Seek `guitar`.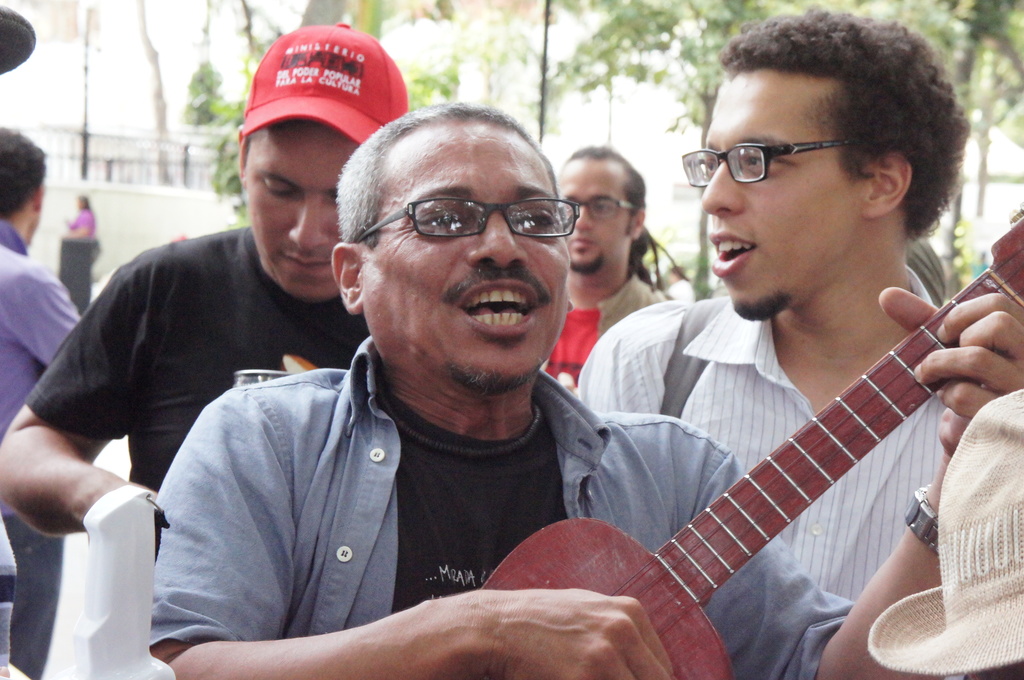
pyautogui.locateOnScreen(473, 200, 1023, 679).
